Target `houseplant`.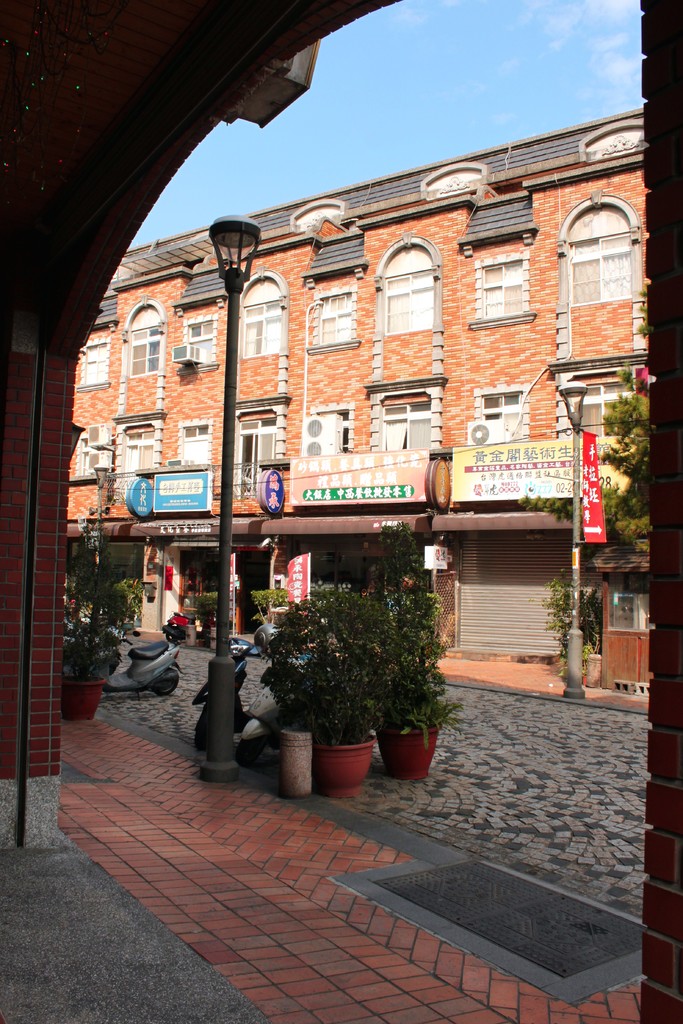
Target region: {"left": 539, "top": 564, "right": 598, "bottom": 678}.
